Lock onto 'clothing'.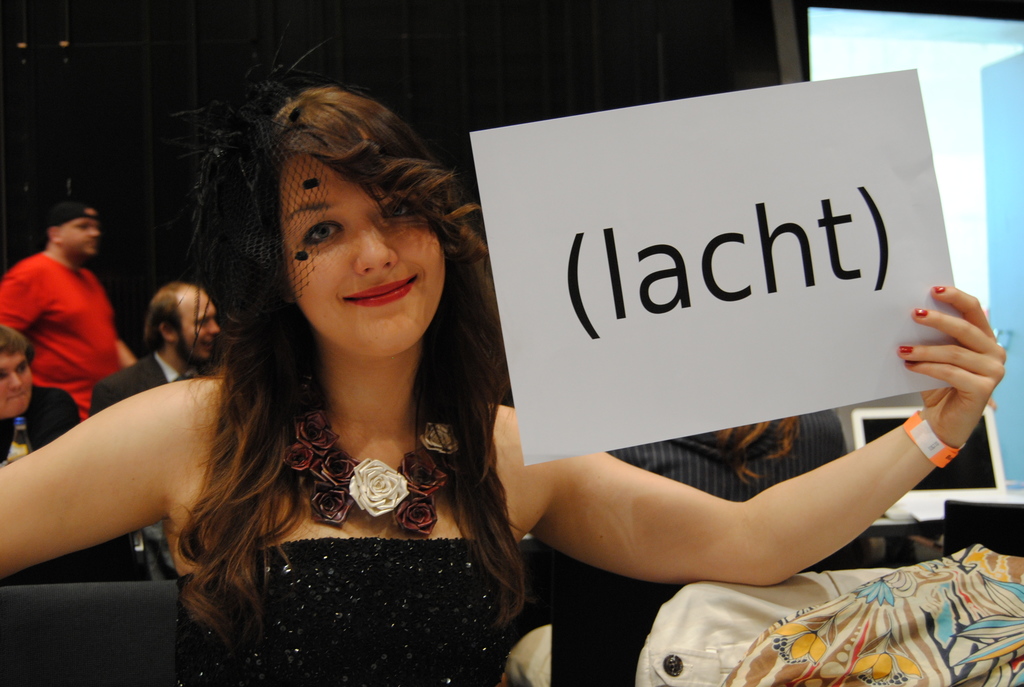
Locked: BBox(0, 251, 132, 402).
